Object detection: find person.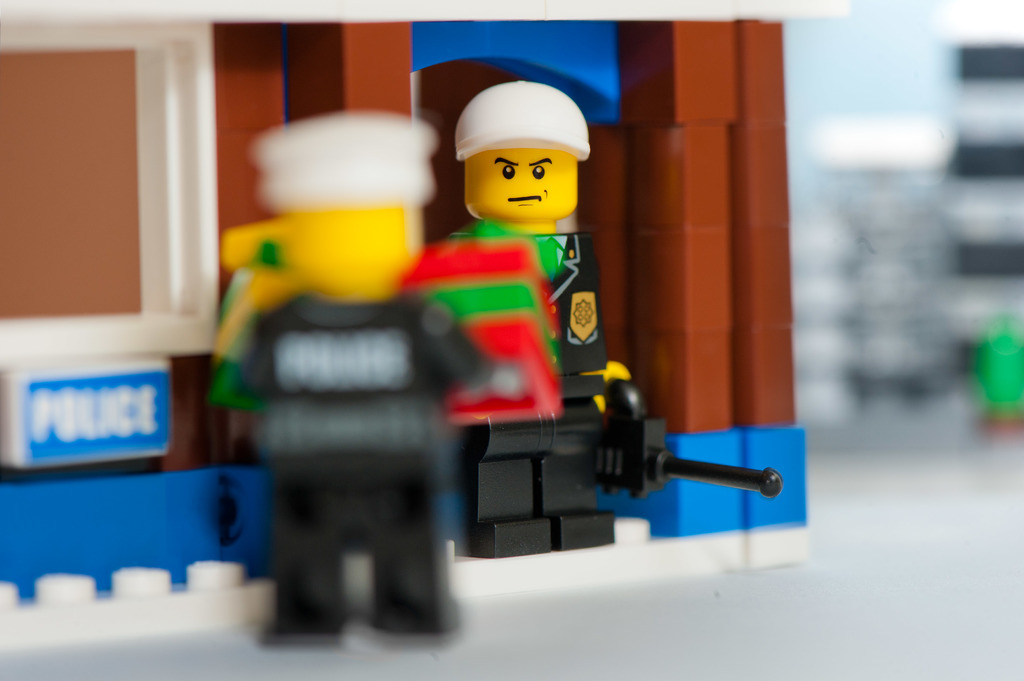
[208, 107, 454, 637].
